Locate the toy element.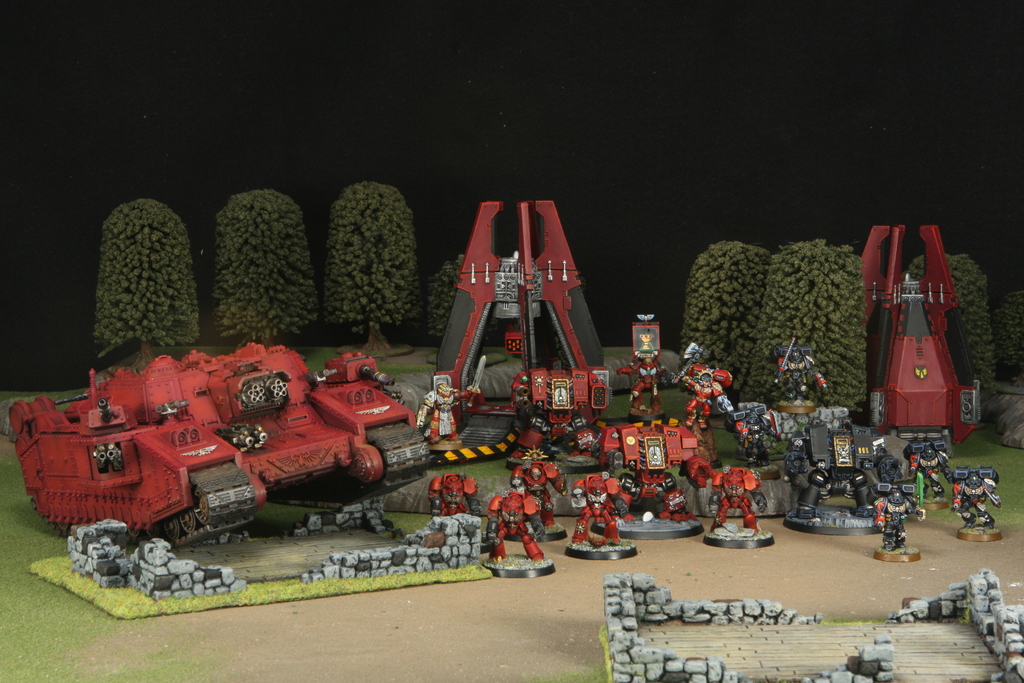
Element bbox: (left=615, top=313, right=678, bottom=426).
